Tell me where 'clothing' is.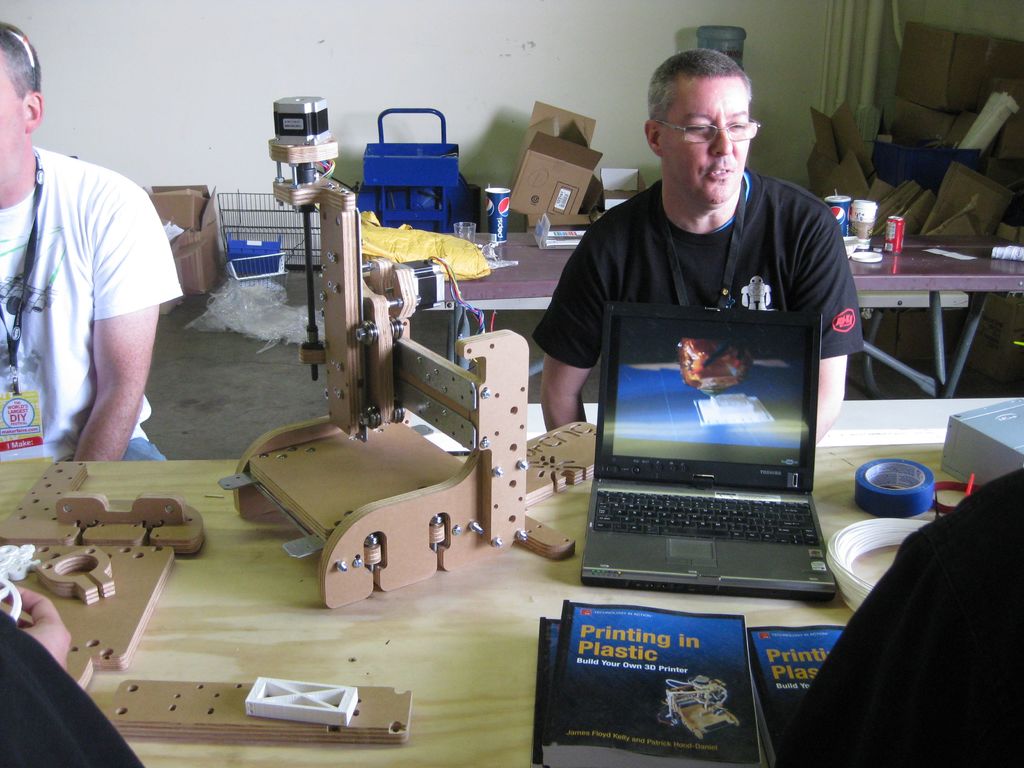
'clothing' is at x1=775, y1=471, x2=1023, y2=767.
